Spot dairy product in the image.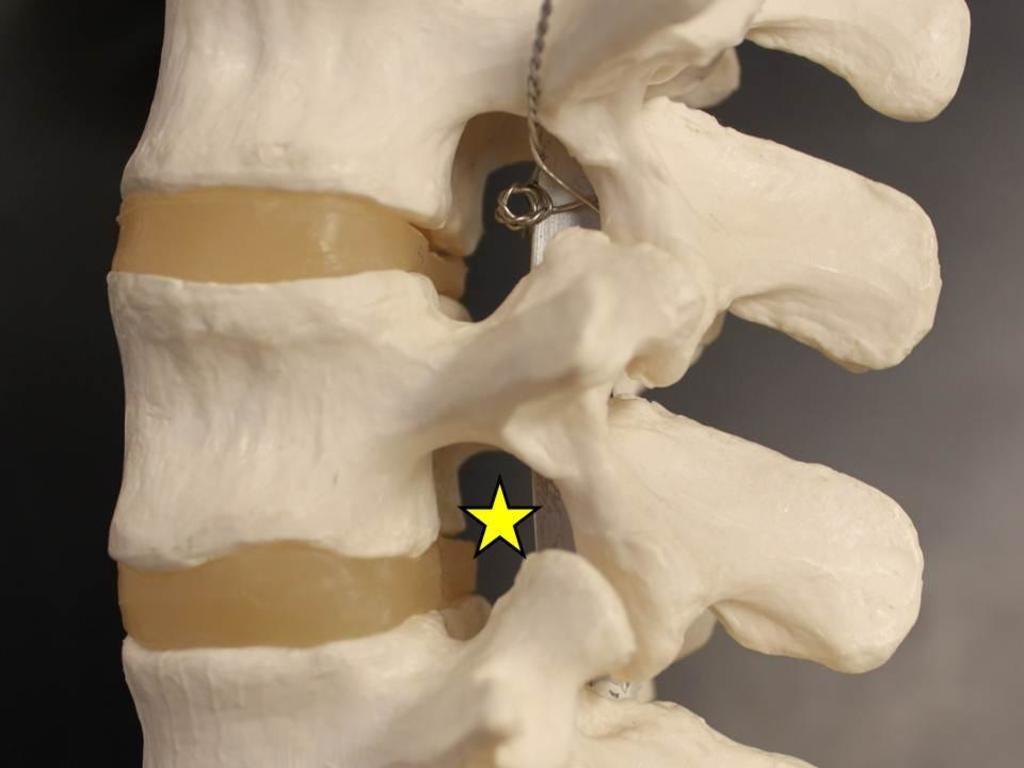
dairy product found at [157,0,967,254].
